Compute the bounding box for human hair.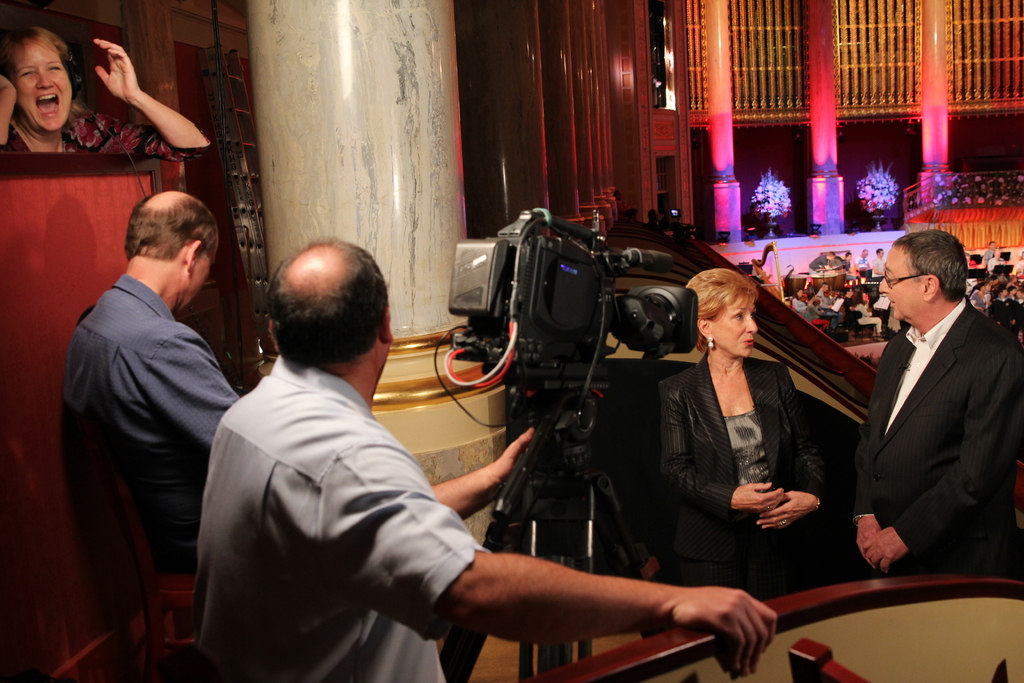
(left=891, top=228, right=972, bottom=303).
